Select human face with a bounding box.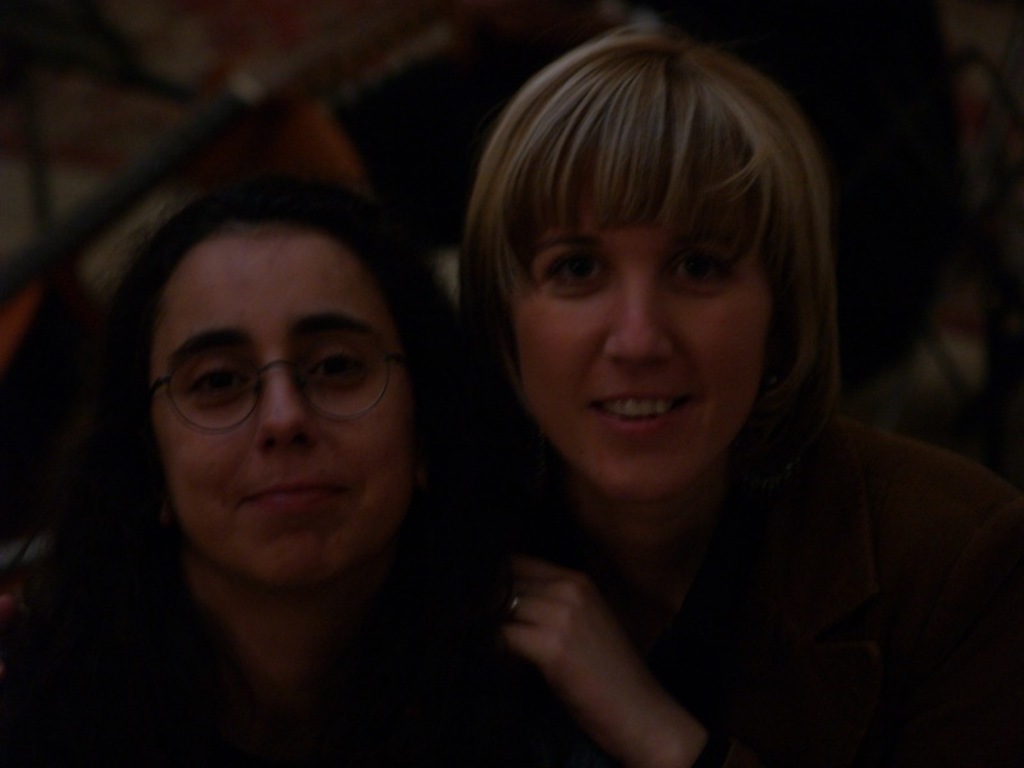
Rect(150, 233, 421, 591).
